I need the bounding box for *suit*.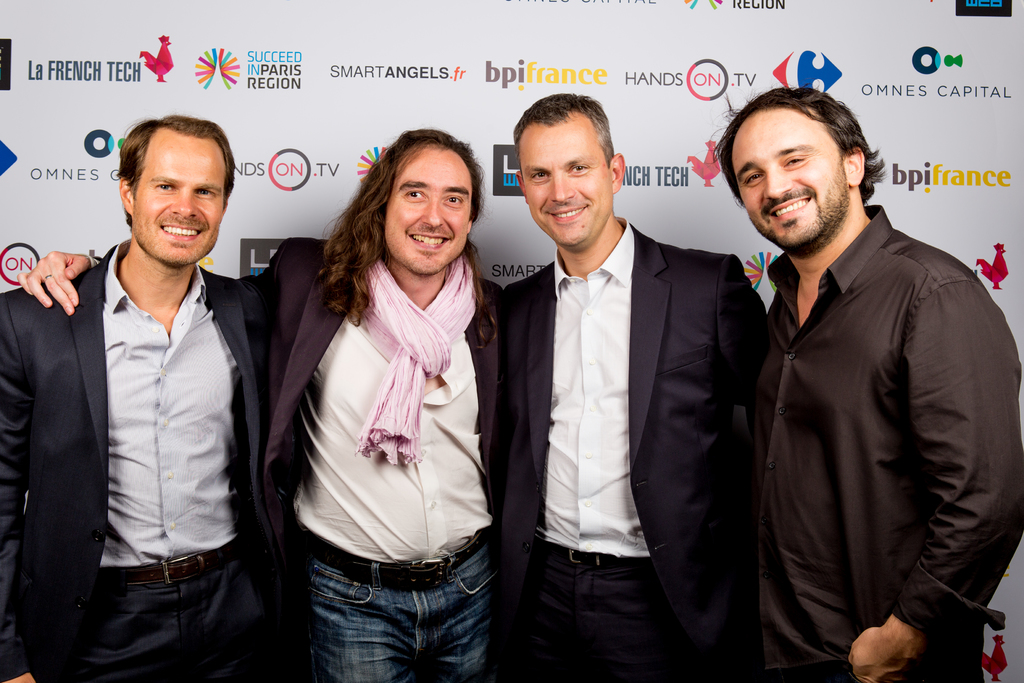
Here it is: crop(259, 236, 508, 522).
